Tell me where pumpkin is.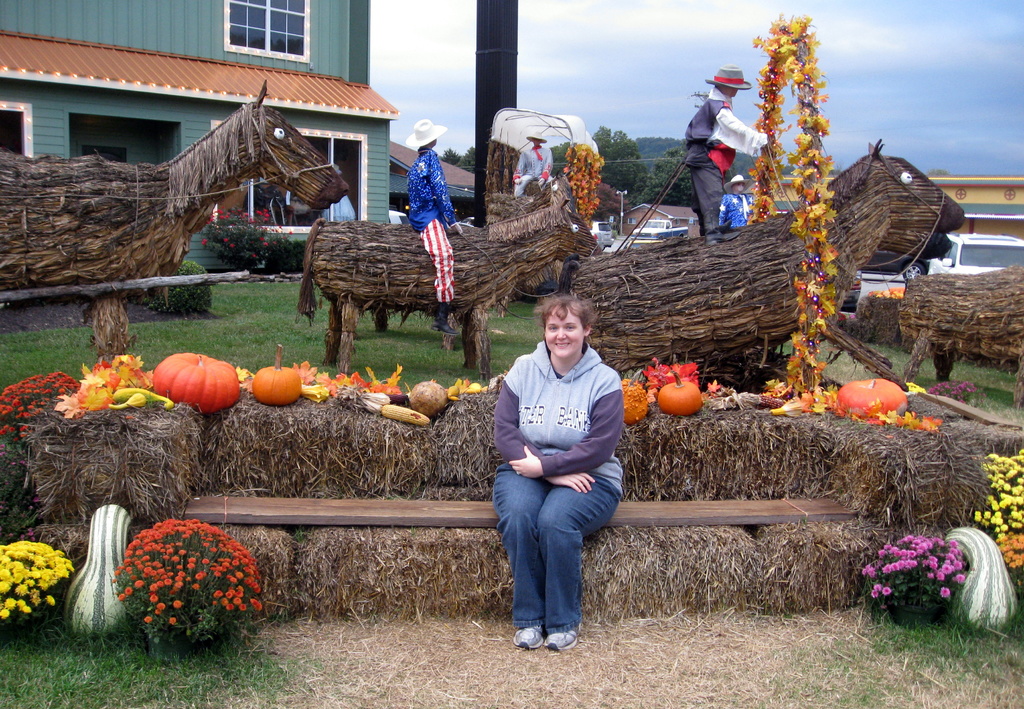
pumpkin is at {"x1": 835, "y1": 376, "x2": 909, "y2": 421}.
